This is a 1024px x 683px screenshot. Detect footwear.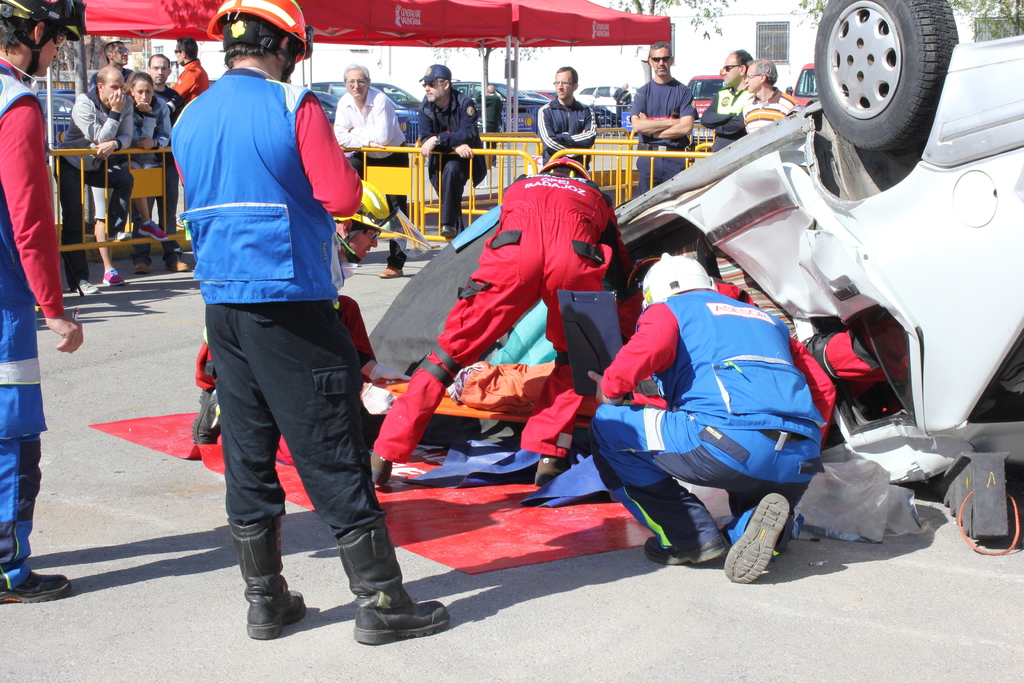
pyautogui.locateOnScreen(167, 259, 191, 273).
